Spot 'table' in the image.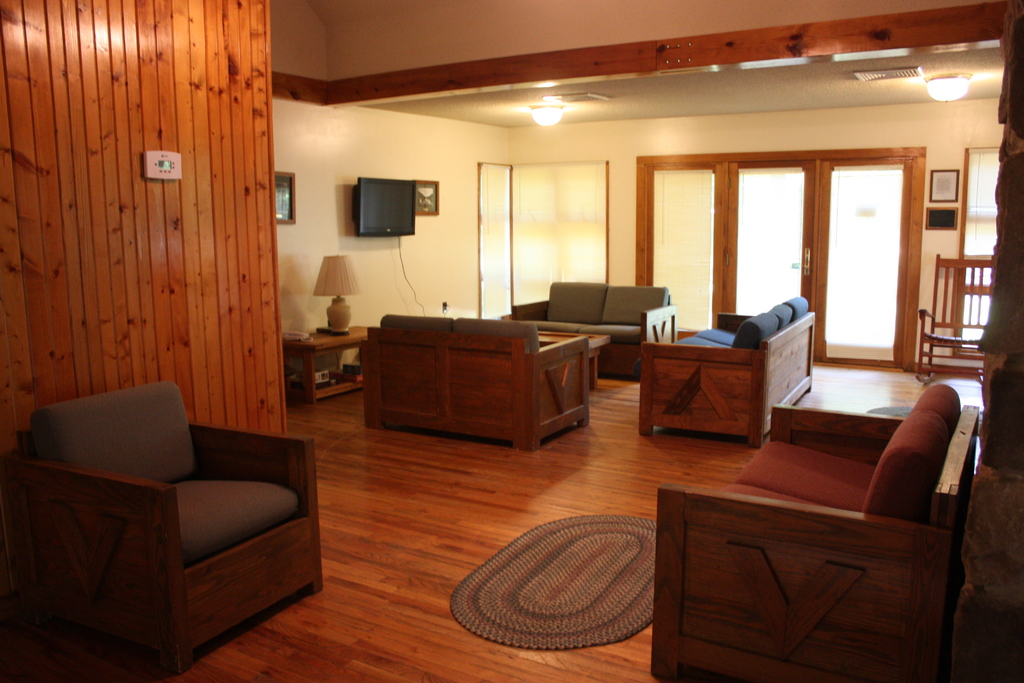
'table' found at BBox(535, 331, 609, 397).
